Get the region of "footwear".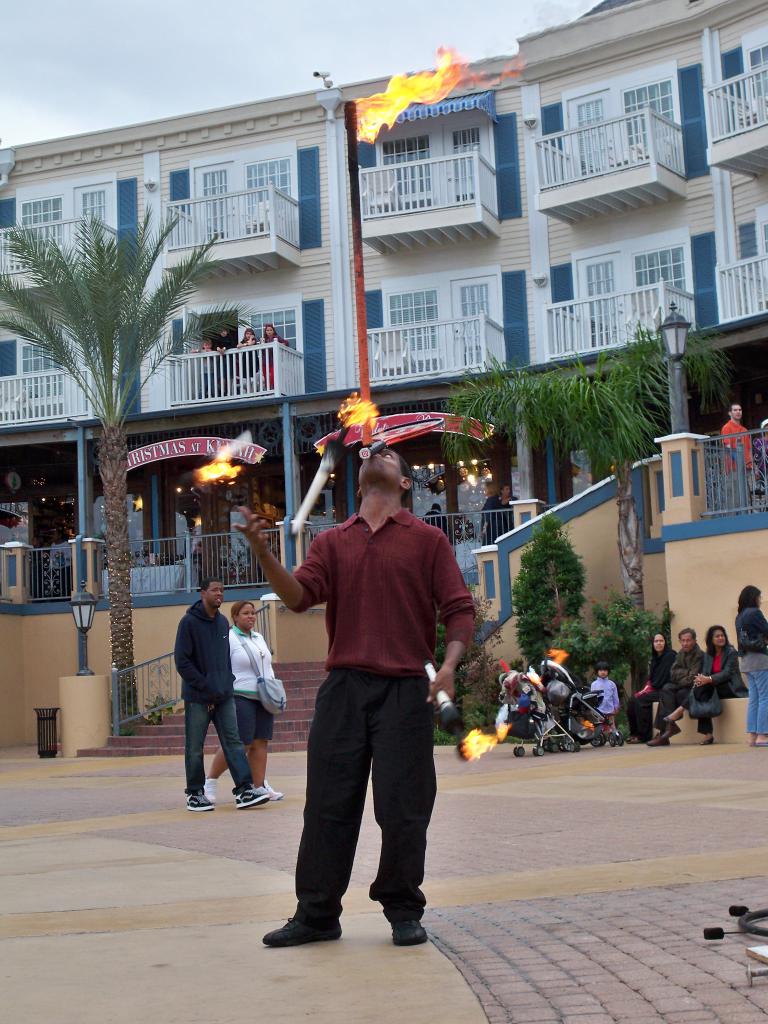
l=625, t=737, r=639, b=749.
